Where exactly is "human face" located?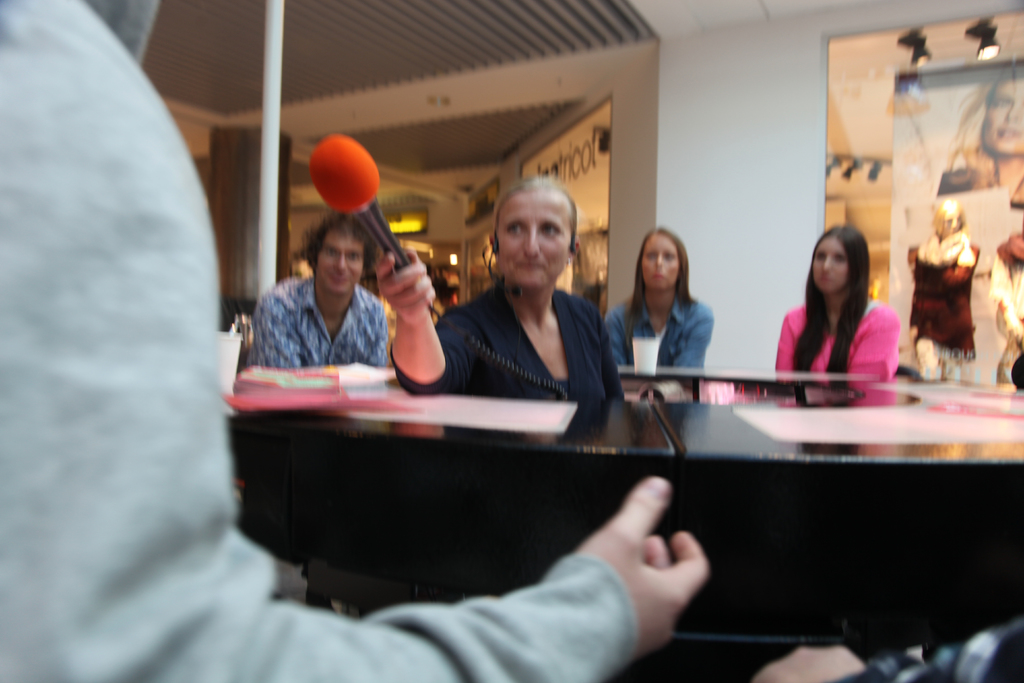
Its bounding box is detection(317, 229, 364, 294).
